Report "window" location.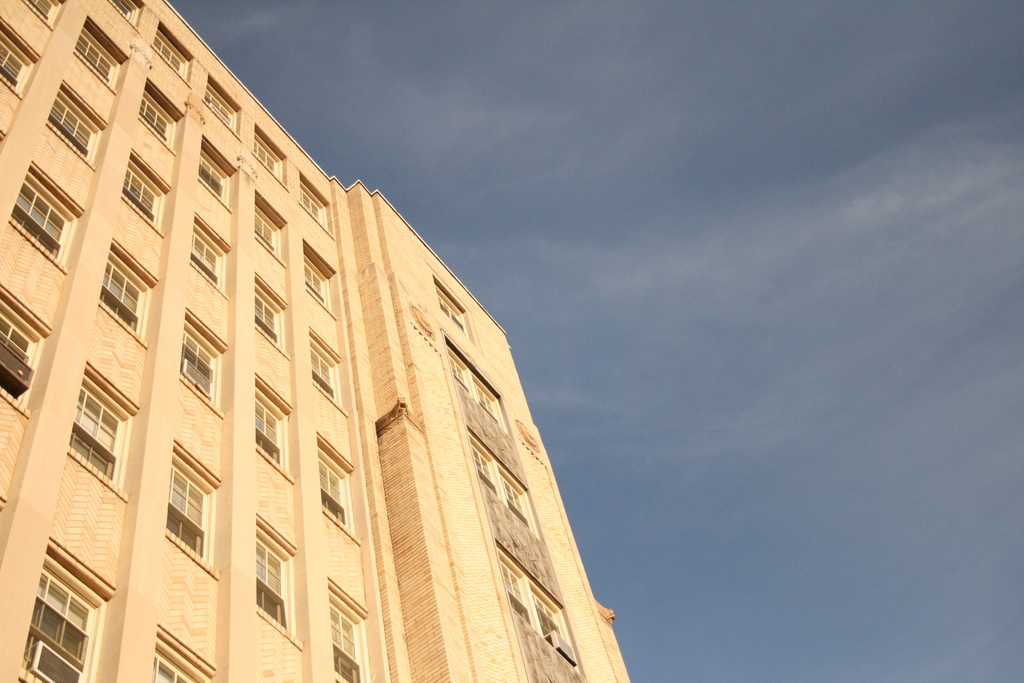
Report: <bbox>73, 15, 130, 94</bbox>.
